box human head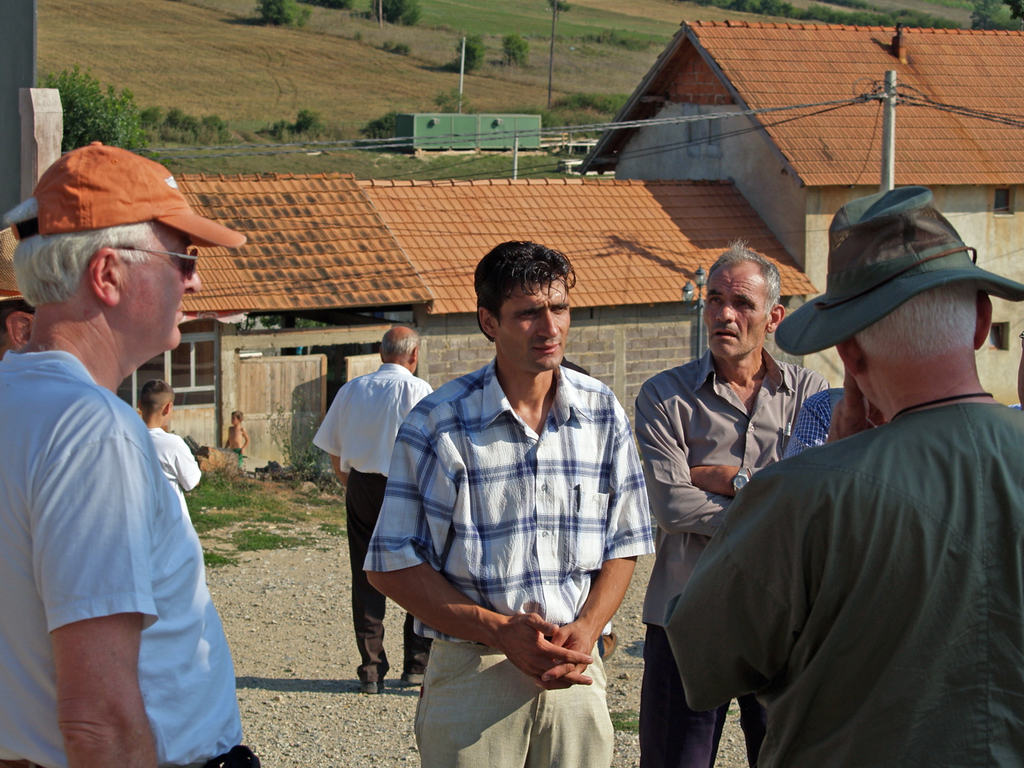
select_region(775, 189, 1023, 399)
